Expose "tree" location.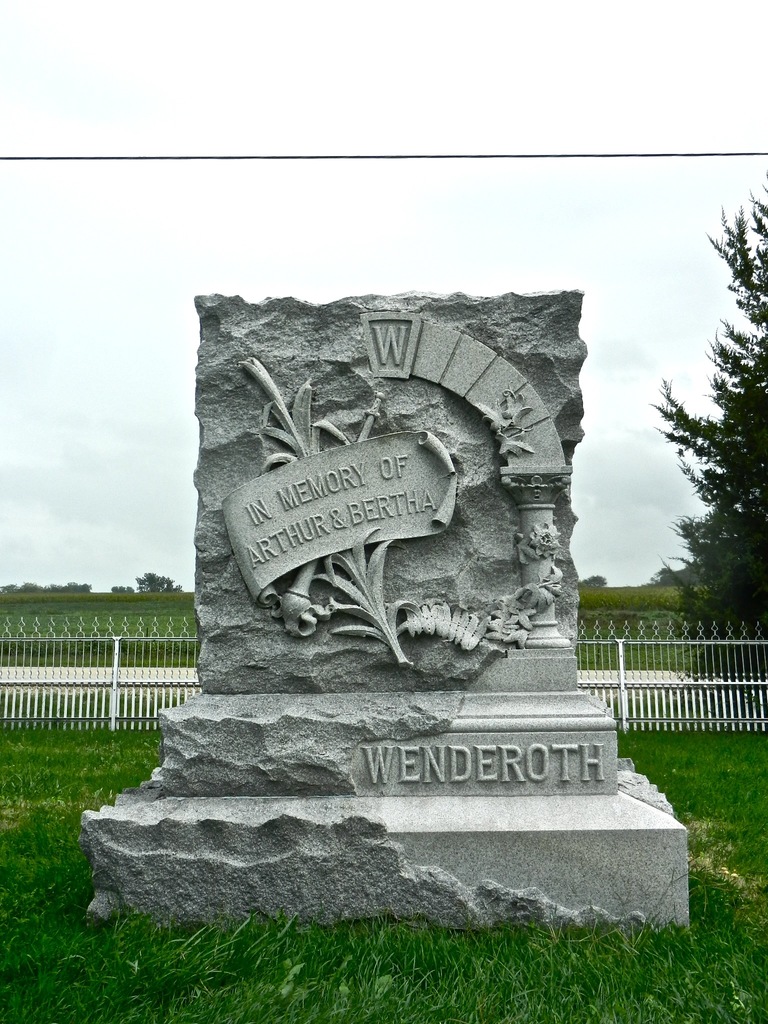
Exposed at (138, 562, 179, 602).
